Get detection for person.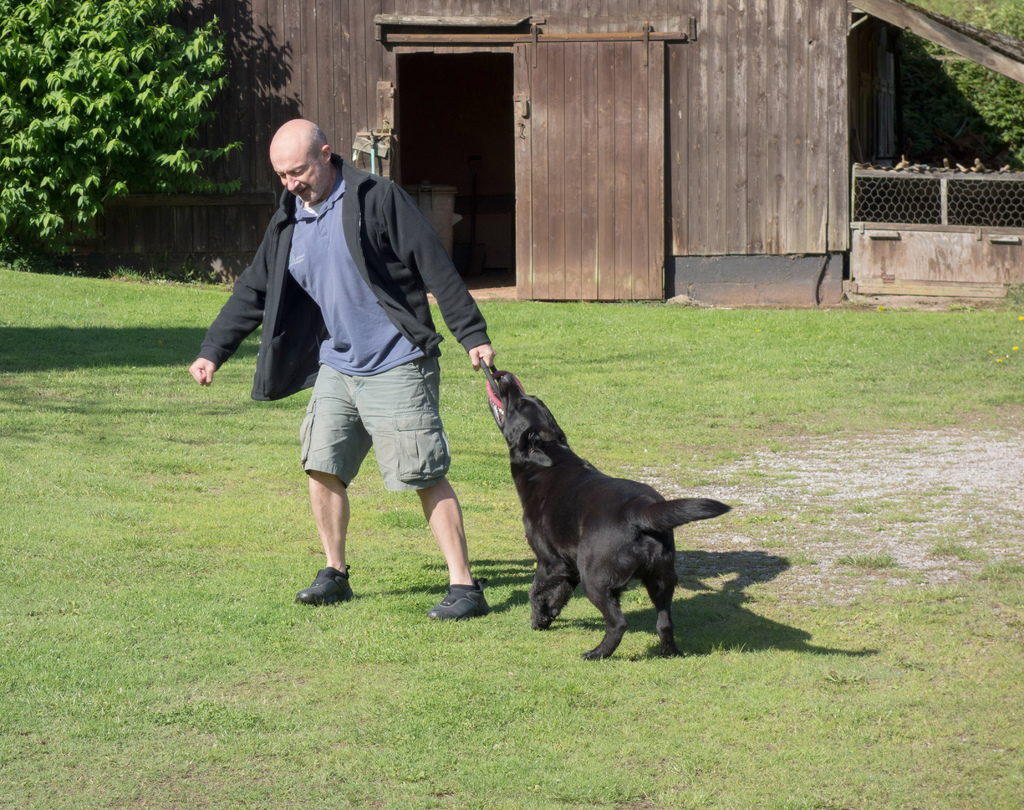
Detection: (x1=236, y1=95, x2=489, y2=631).
